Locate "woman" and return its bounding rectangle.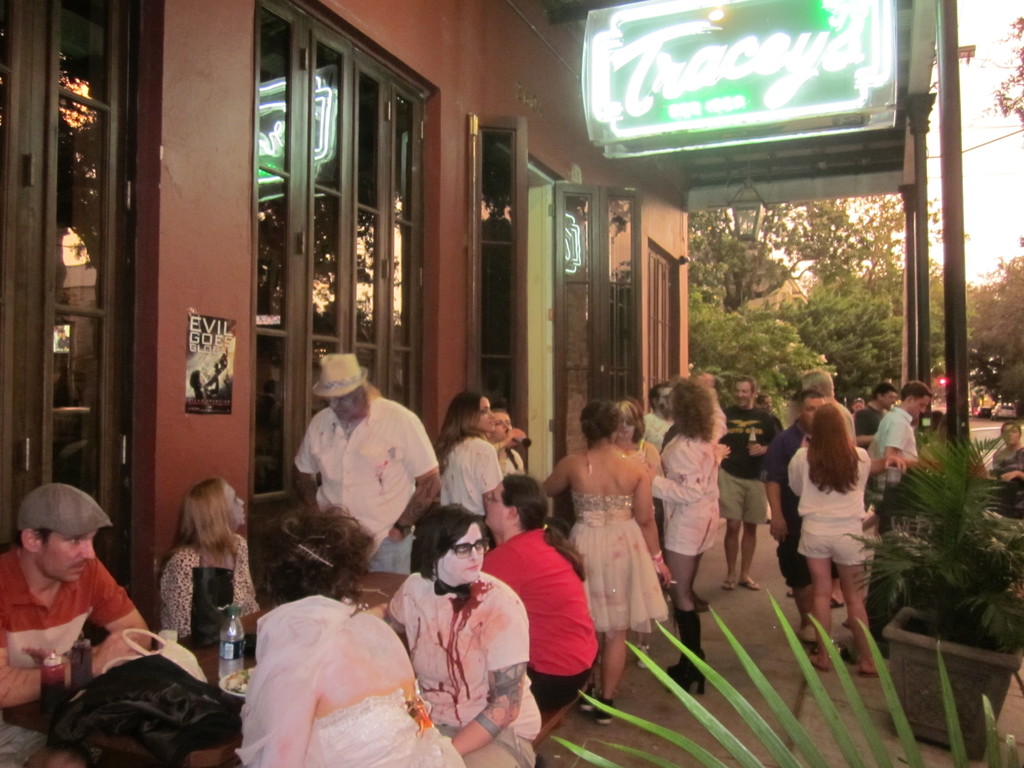
<bbox>995, 420, 1023, 491</bbox>.
